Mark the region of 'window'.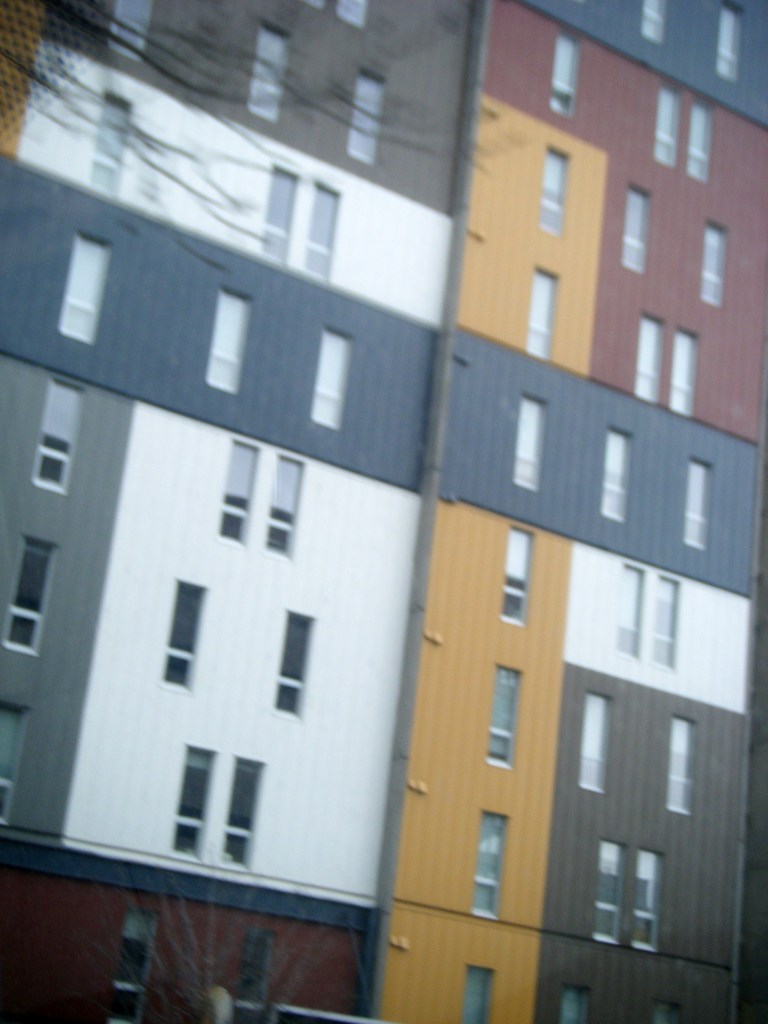
Region: (x1=344, y1=70, x2=390, y2=166).
